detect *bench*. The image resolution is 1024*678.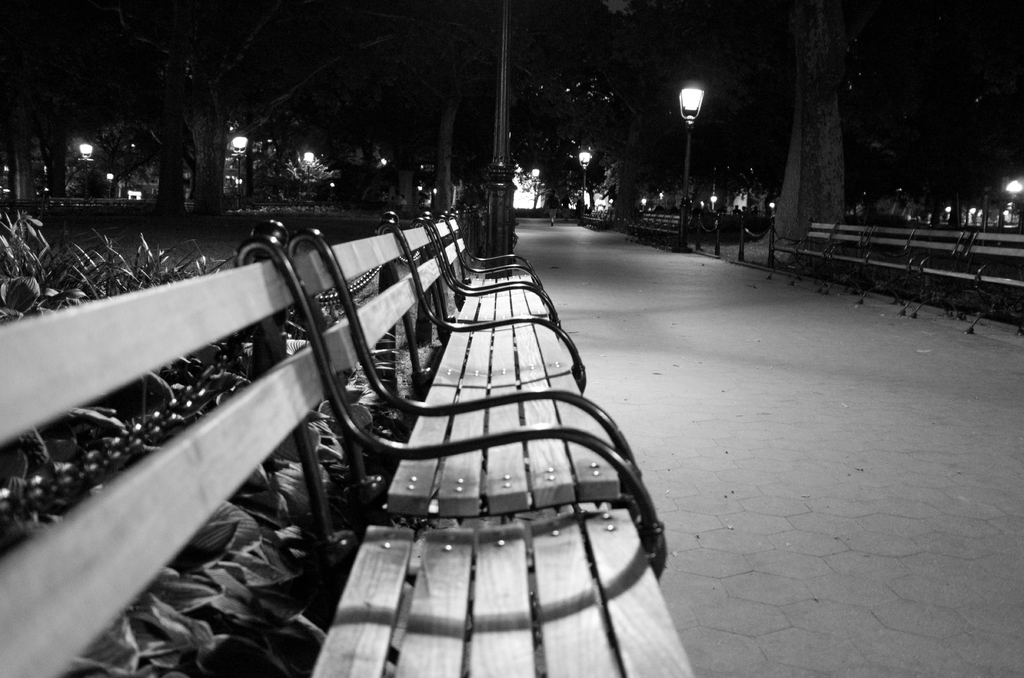
[x1=442, y1=216, x2=538, y2=271].
